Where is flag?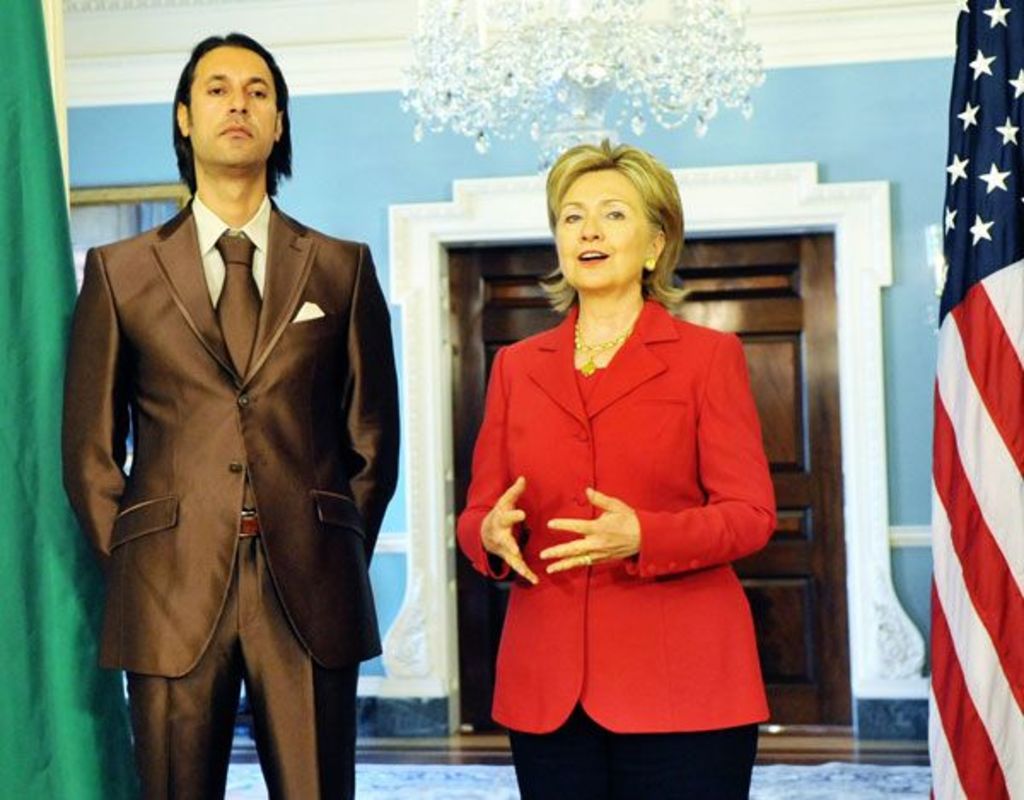
[left=920, top=0, right=1022, bottom=798].
